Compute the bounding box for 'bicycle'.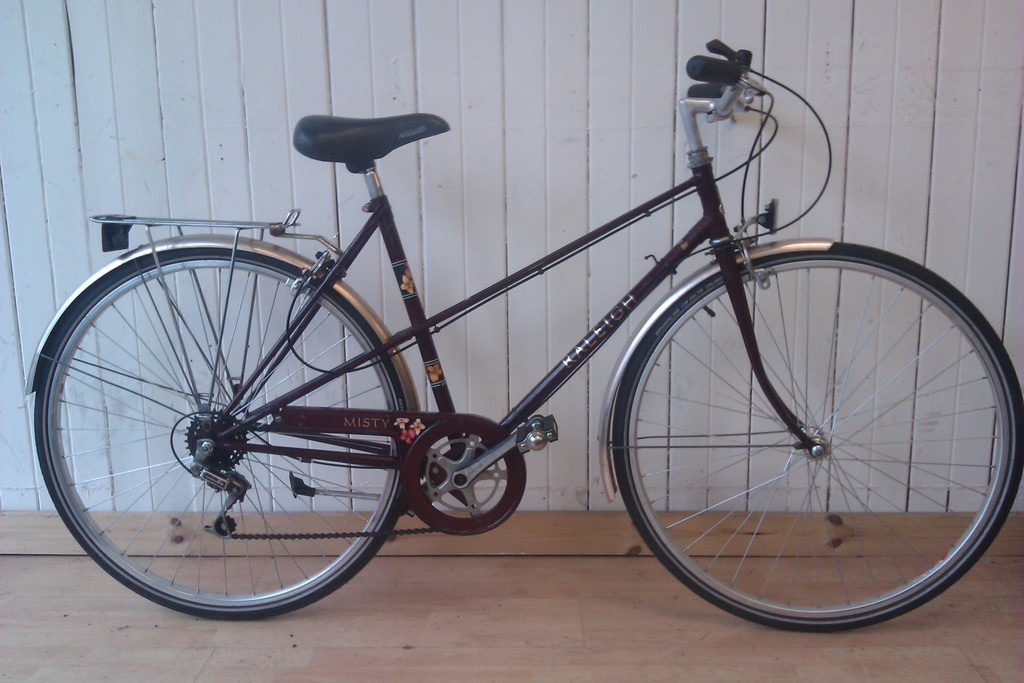
l=65, t=74, r=1023, b=621.
